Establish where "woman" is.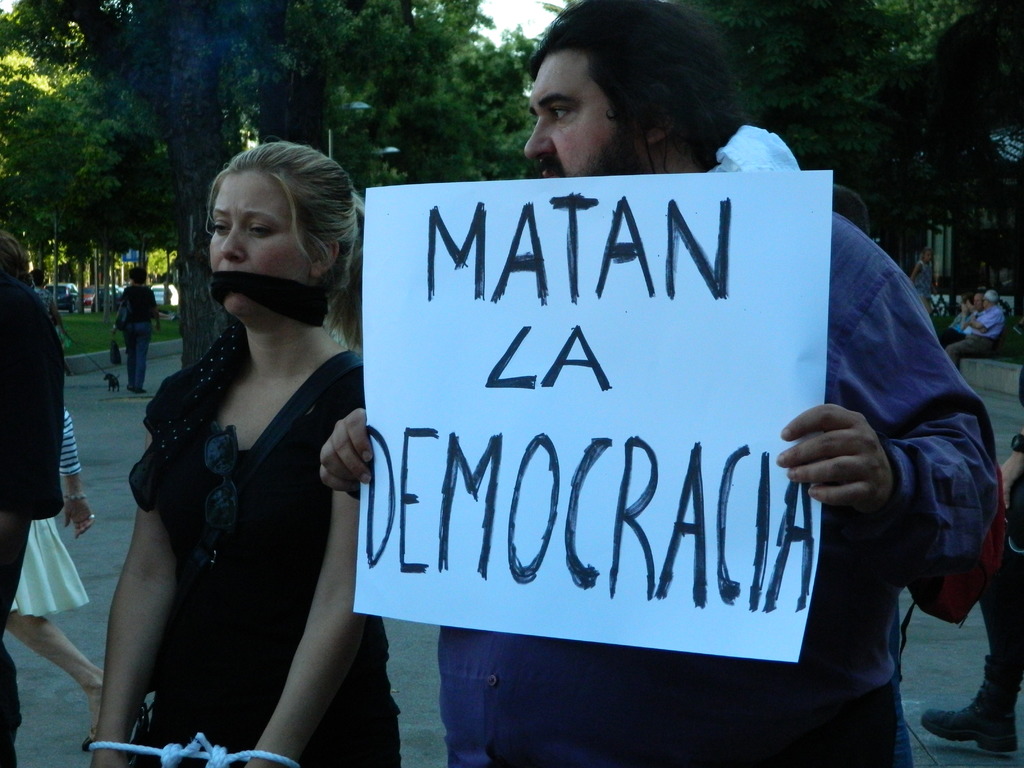
Established at bbox=(111, 264, 161, 396).
